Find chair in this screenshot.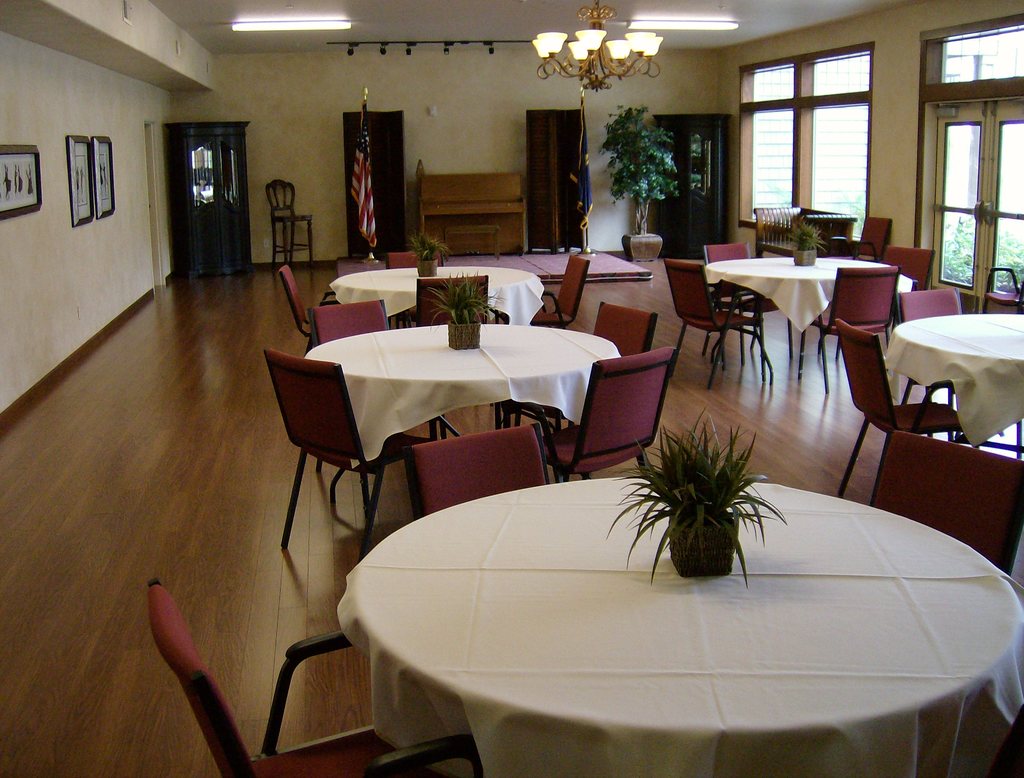
The bounding box for chair is l=833, t=317, r=977, b=500.
